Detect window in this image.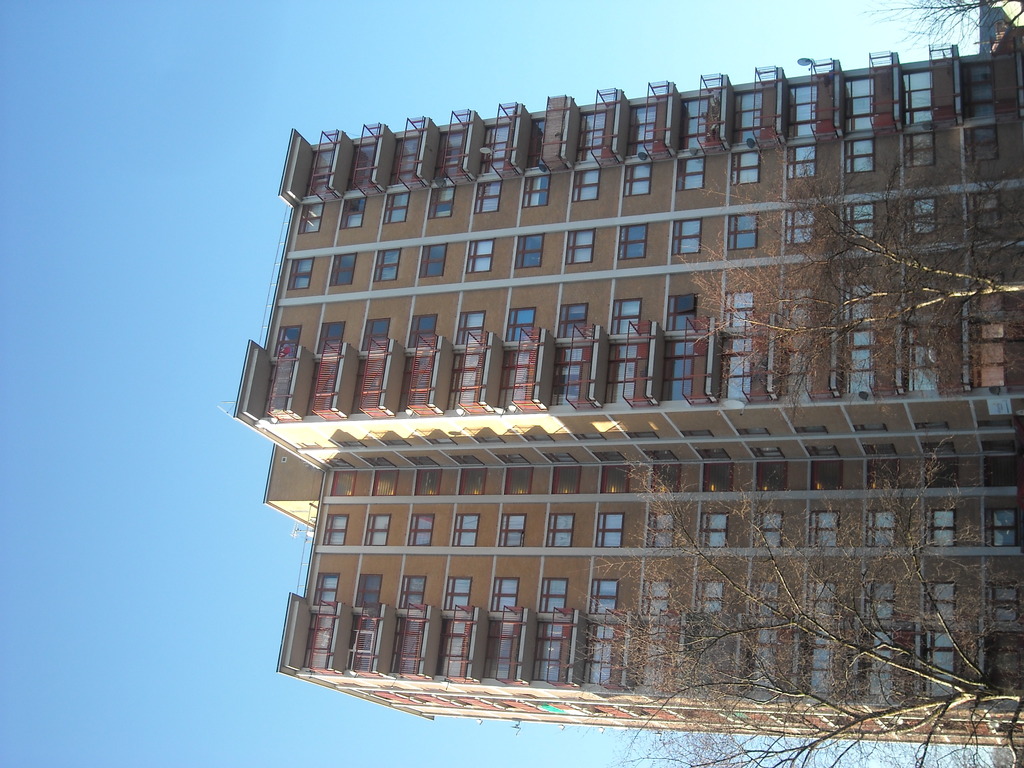
Detection: {"left": 454, "top": 455, "right": 484, "bottom": 464}.
